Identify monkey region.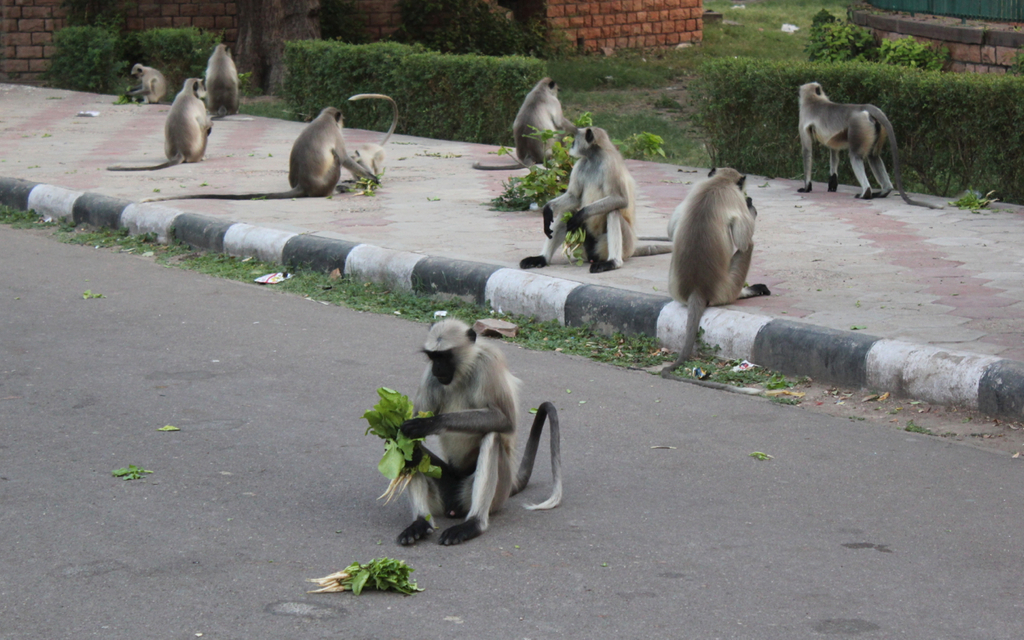
Region: [347,96,404,186].
